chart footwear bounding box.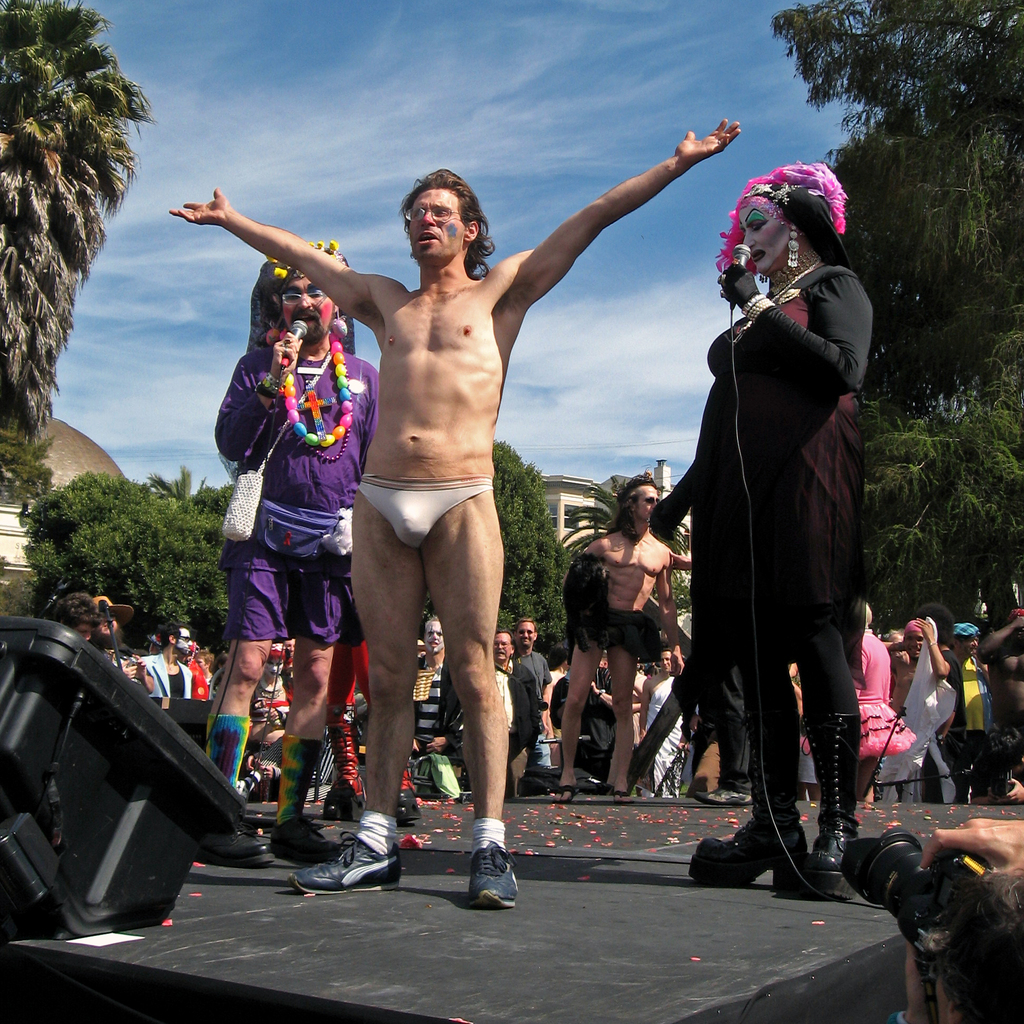
Charted: <box>266,815,347,862</box>.
